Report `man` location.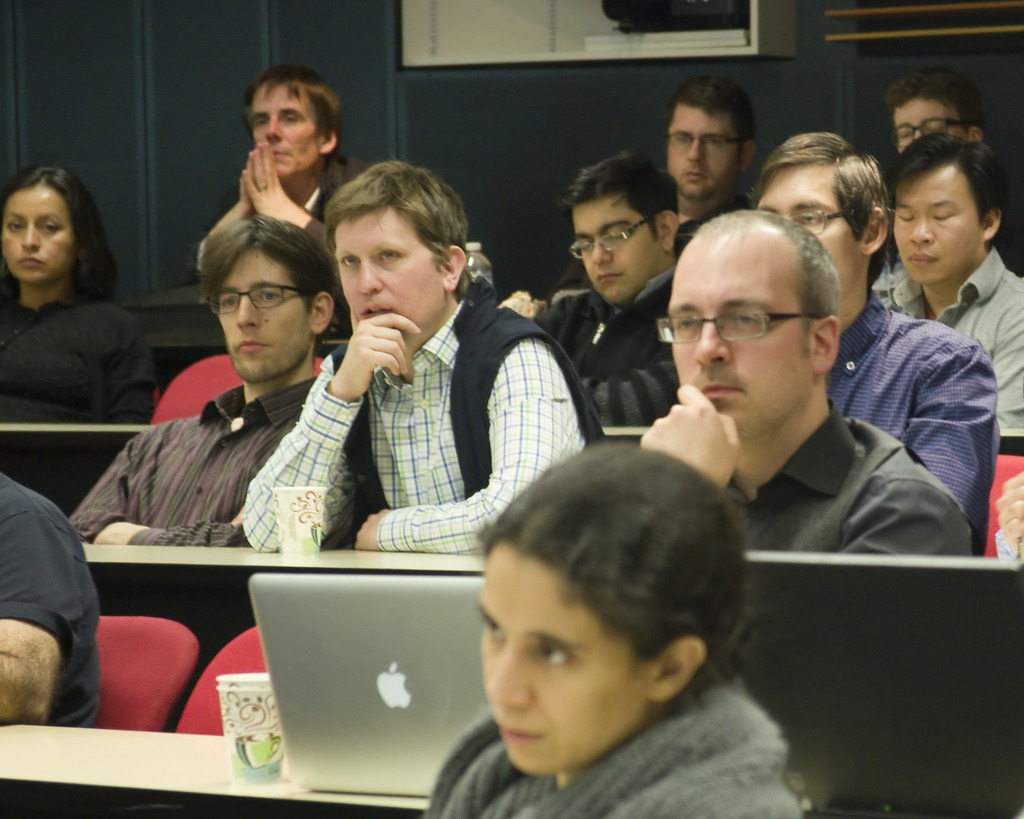
Report: 874/134/1023/454.
